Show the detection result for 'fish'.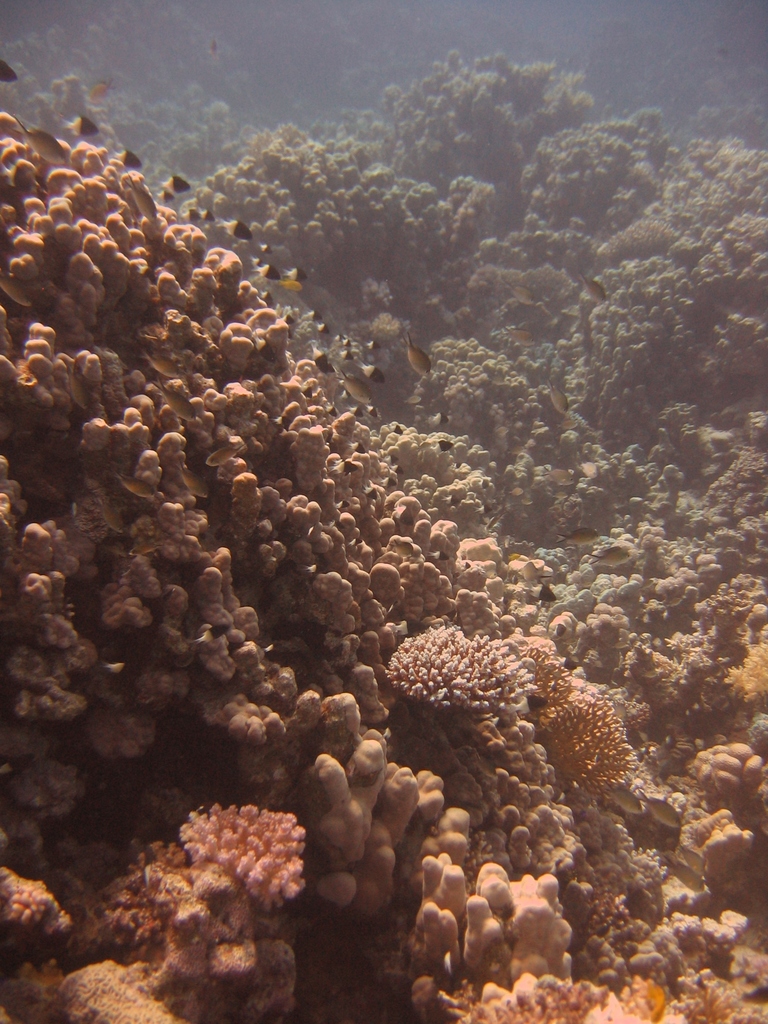
x1=198 y1=211 x2=216 y2=221.
